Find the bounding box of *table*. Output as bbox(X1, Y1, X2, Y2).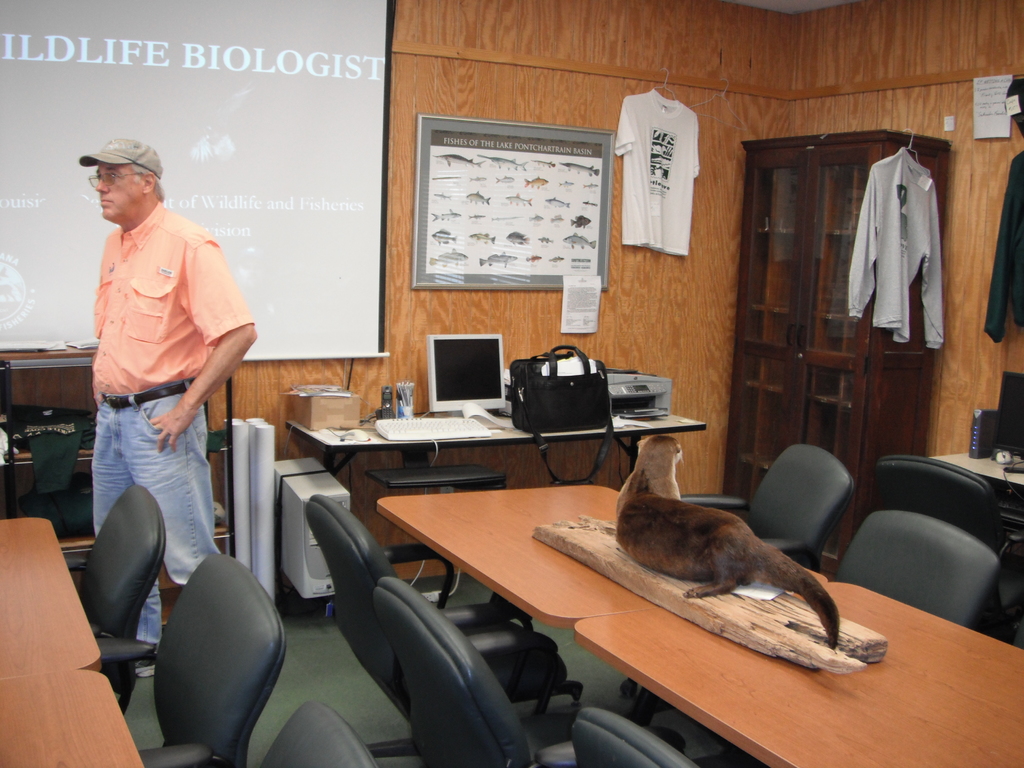
bbox(376, 479, 828, 762).
